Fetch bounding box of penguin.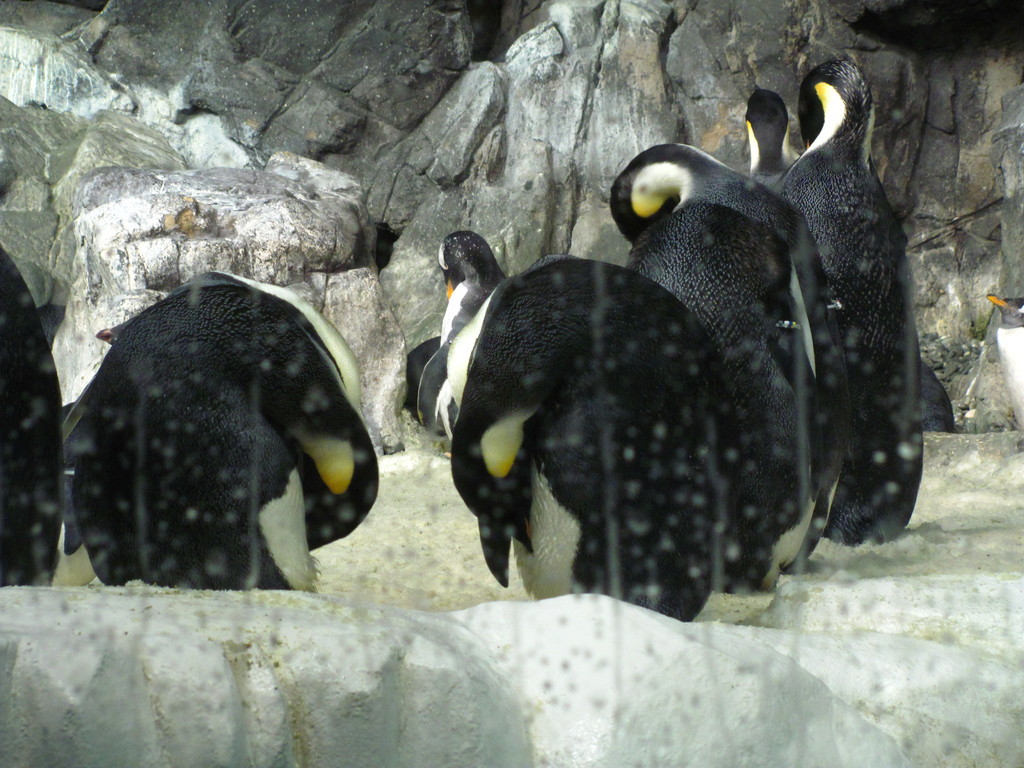
Bbox: pyautogui.locateOnScreen(65, 267, 381, 593).
